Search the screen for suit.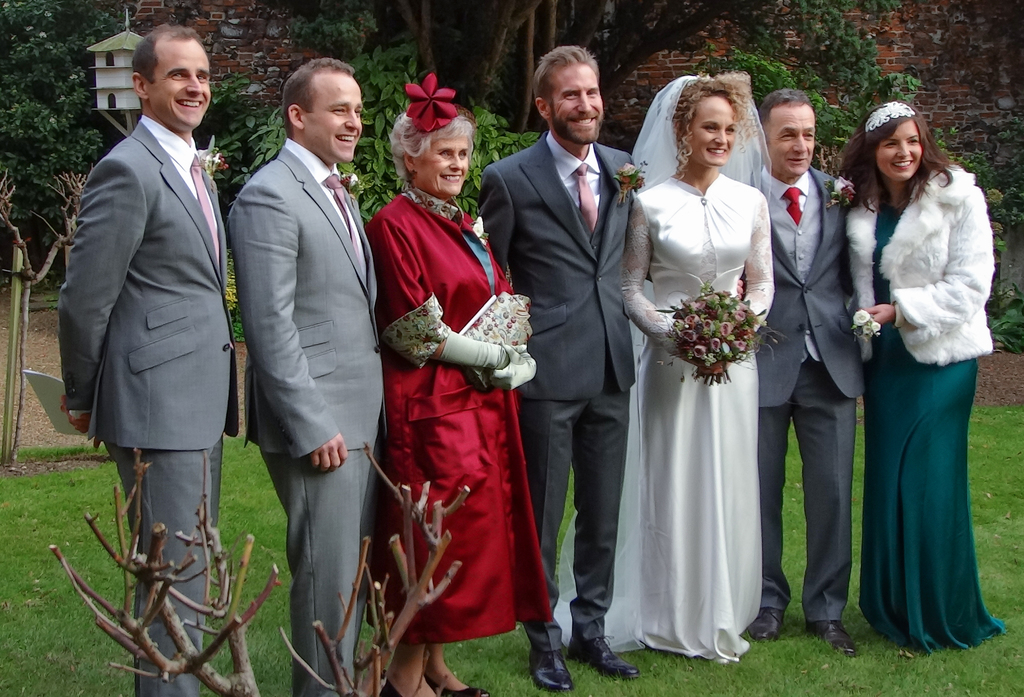
Found at 492 39 660 611.
